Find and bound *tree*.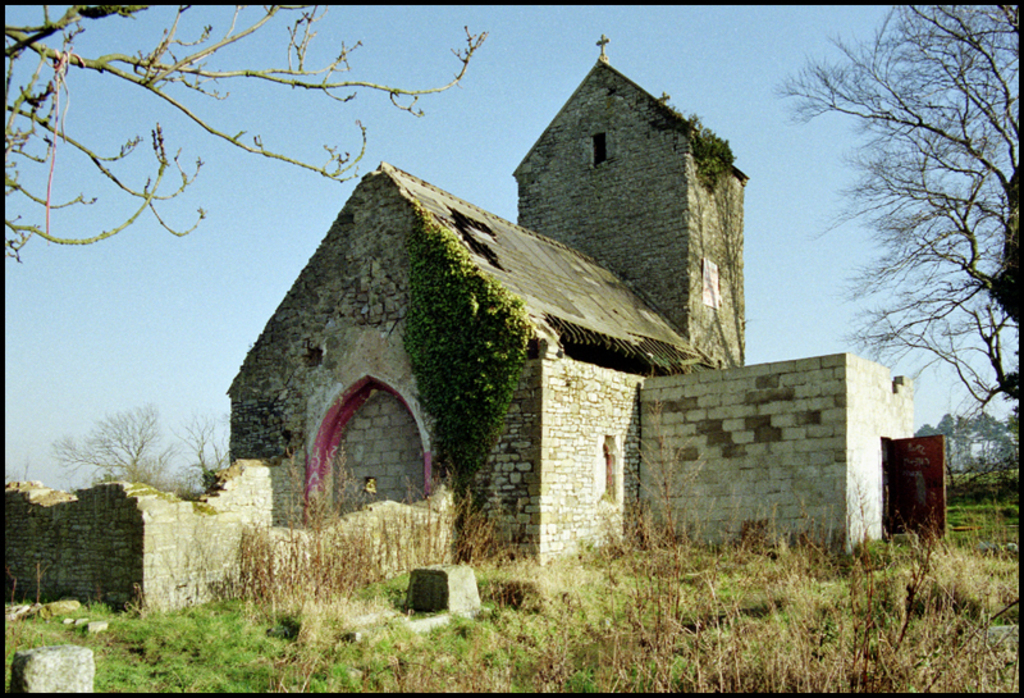
Bound: [164,410,225,488].
